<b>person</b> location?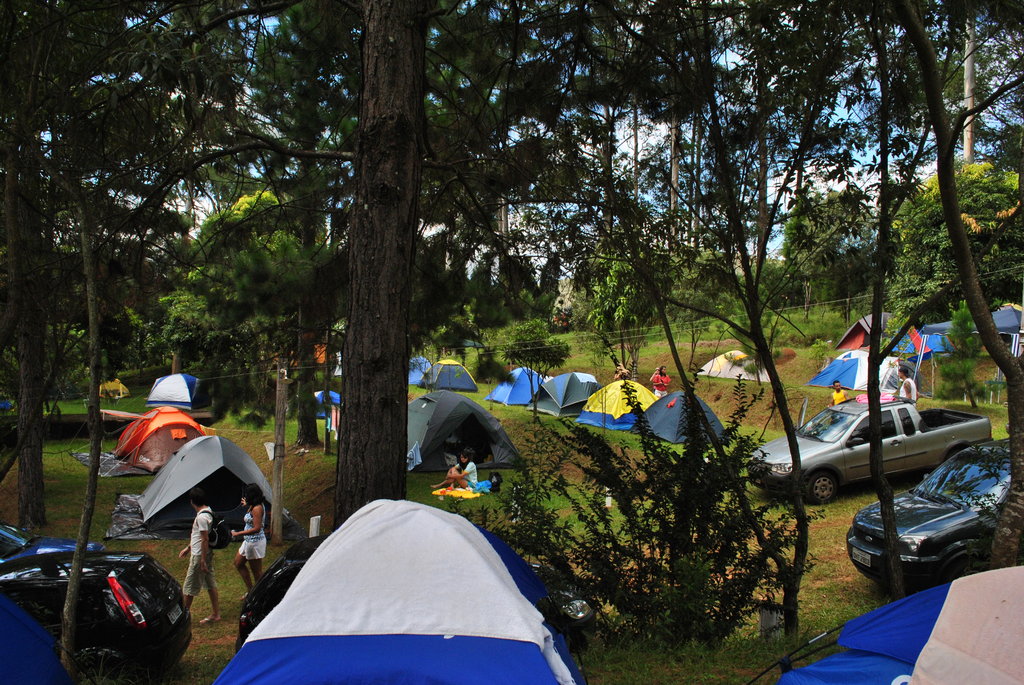
box=[233, 485, 269, 602]
